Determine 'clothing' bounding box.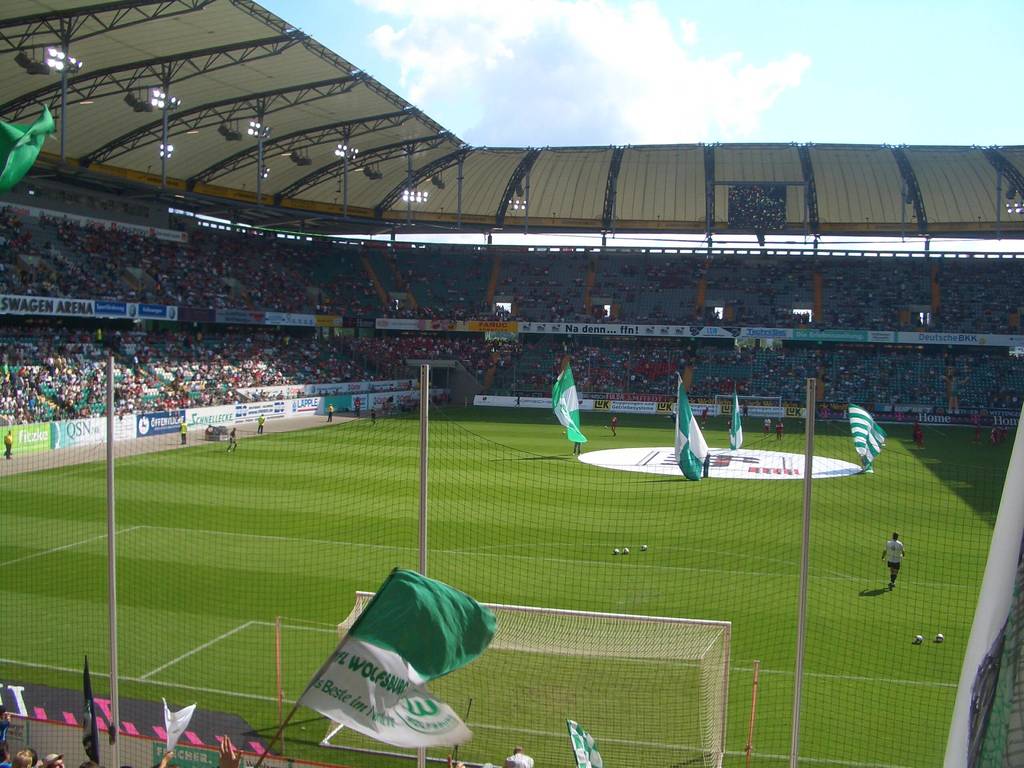
Determined: crop(506, 750, 534, 767).
